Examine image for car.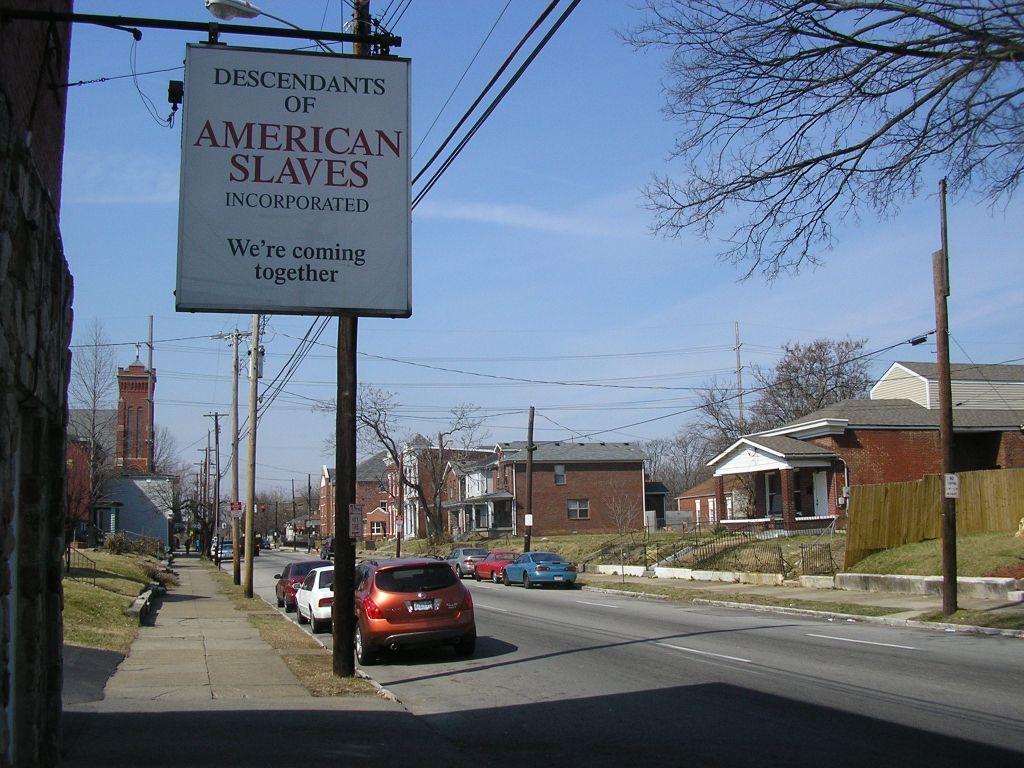
Examination result: {"left": 213, "top": 544, "right": 234, "bottom": 563}.
